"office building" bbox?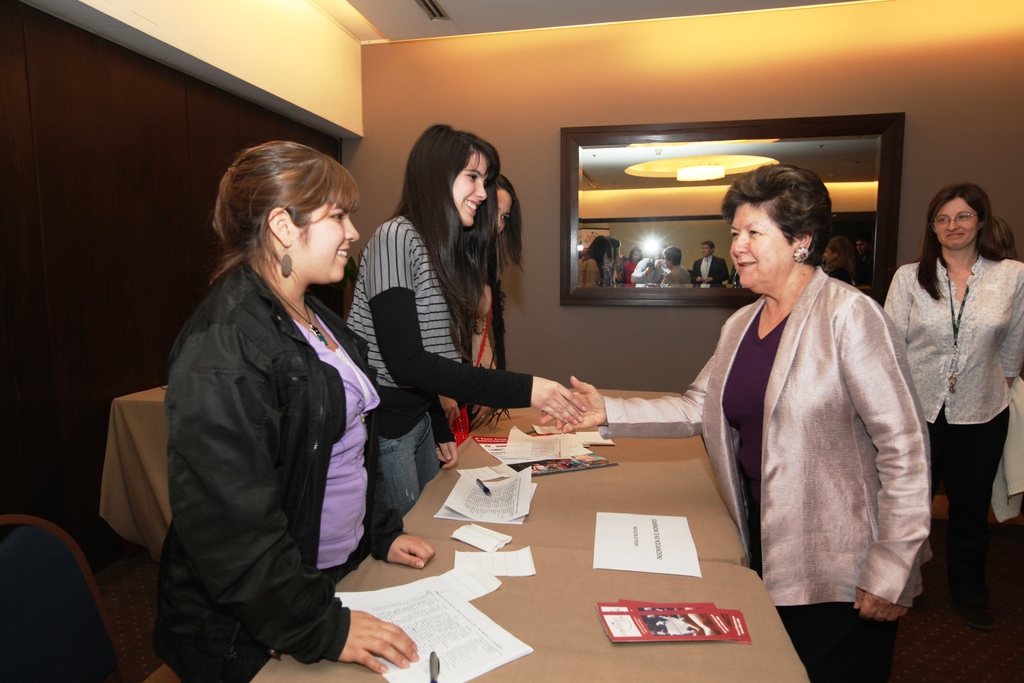
crop(0, 0, 1023, 682)
